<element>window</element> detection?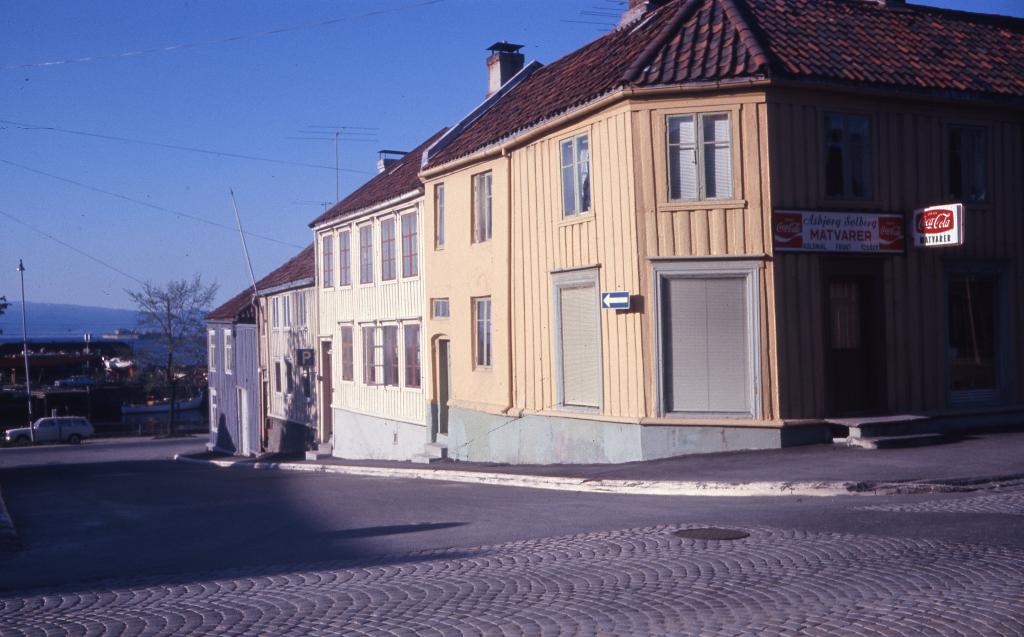
[x1=226, y1=329, x2=231, y2=374]
